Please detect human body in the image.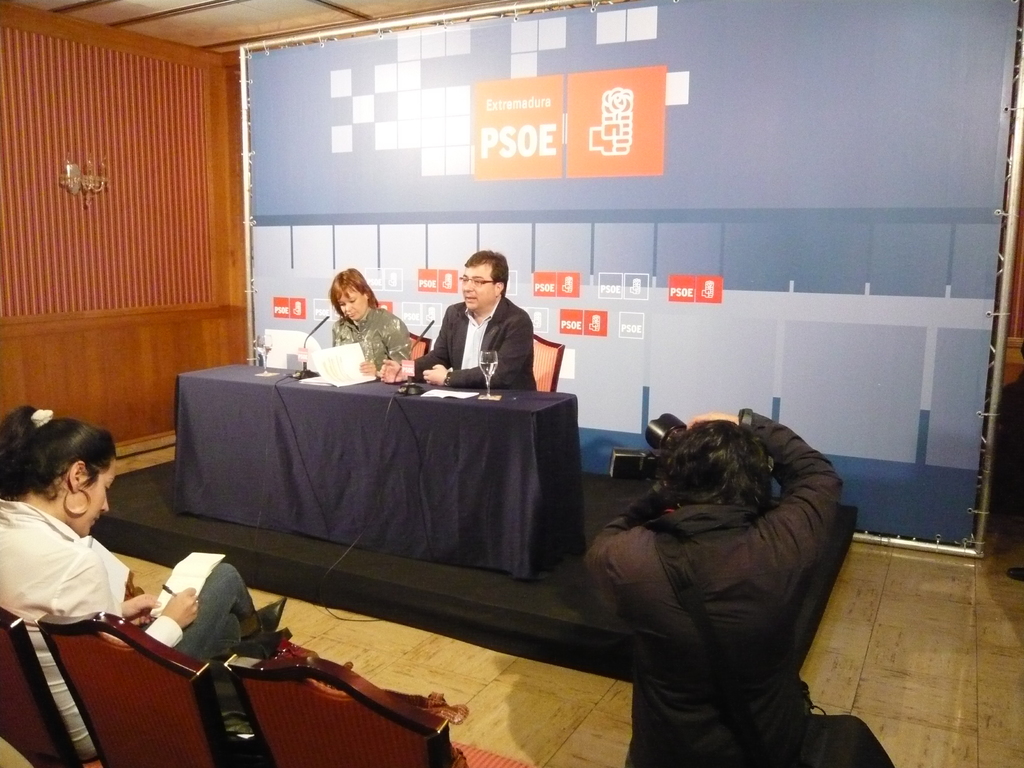
328:266:411:383.
